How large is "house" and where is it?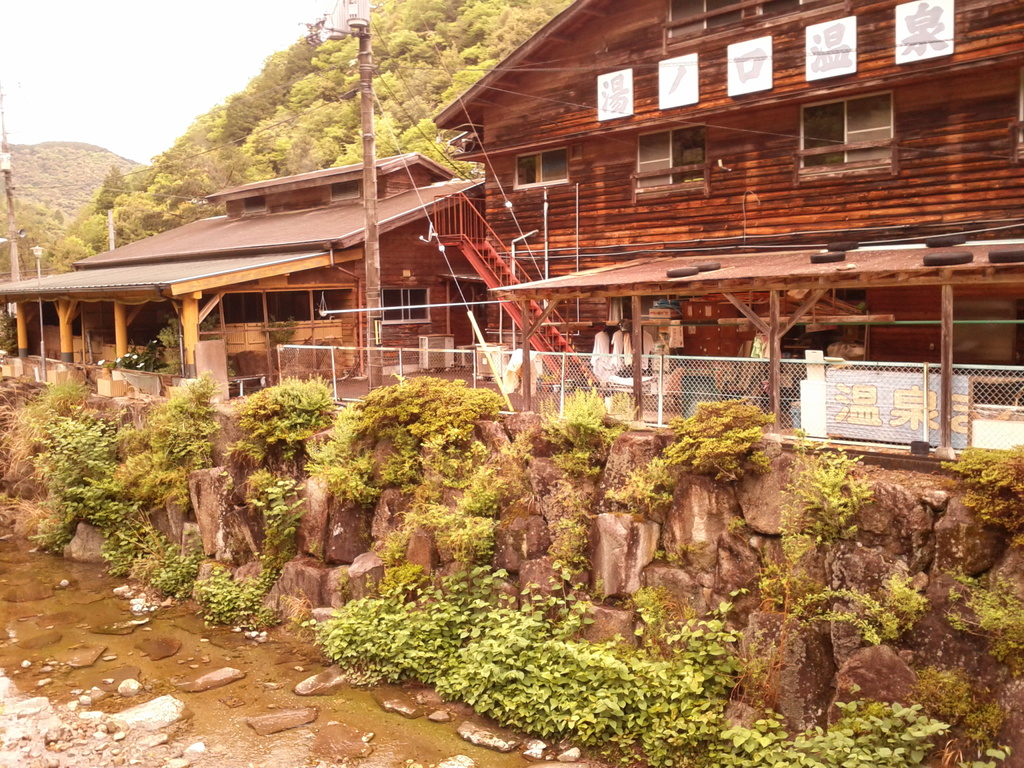
Bounding box: [0, 0, 1023, 457].
